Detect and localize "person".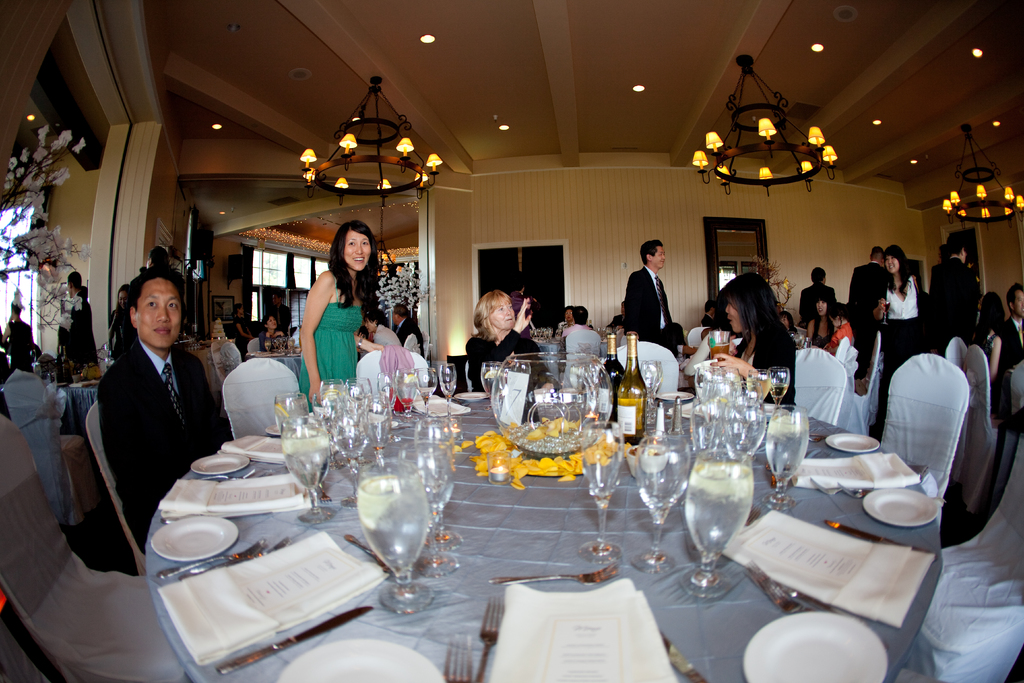
Localized at (703,299,715,332).
